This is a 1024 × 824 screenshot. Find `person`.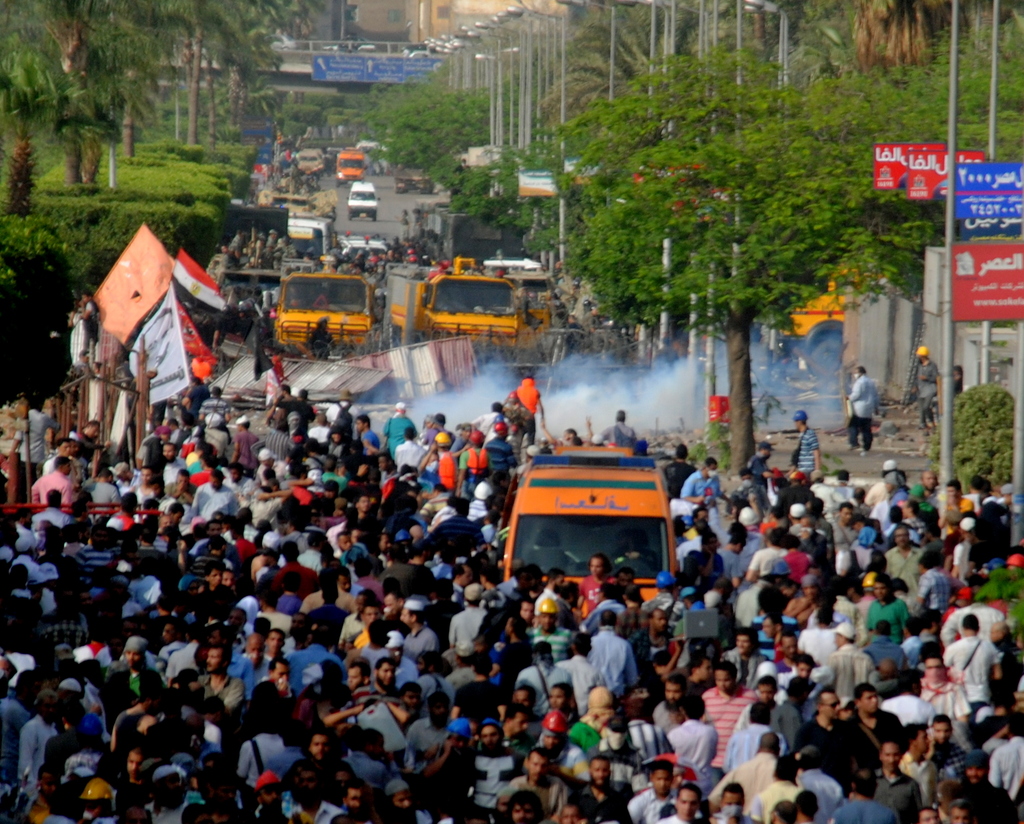
Bounding box: detection(398, 688, 456, 764).
